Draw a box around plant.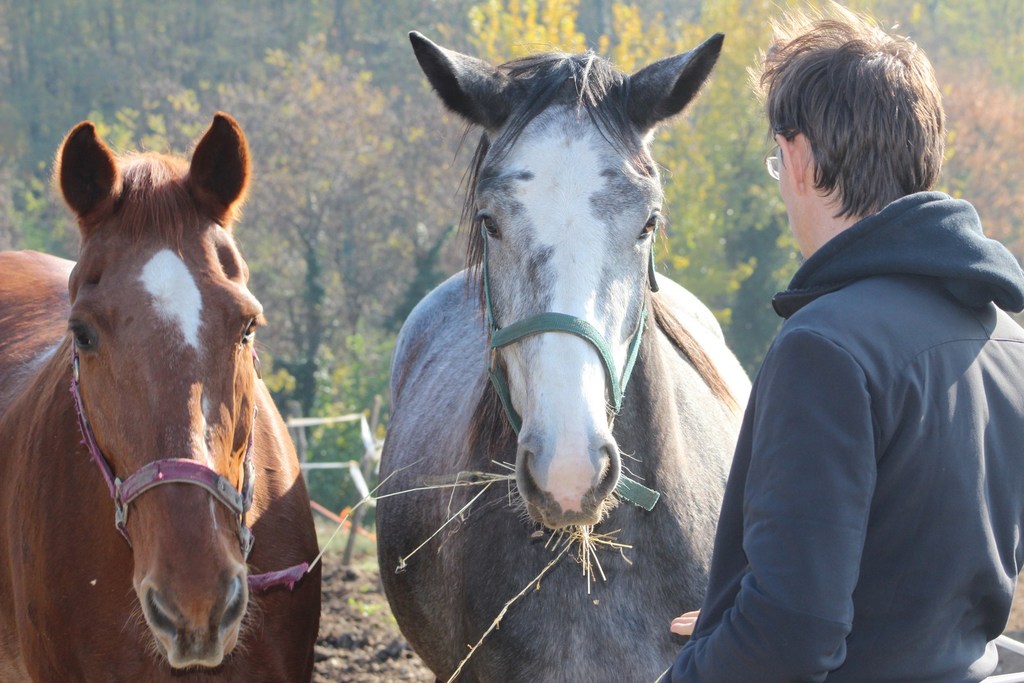
Rect(376, 612, 400, 626).
